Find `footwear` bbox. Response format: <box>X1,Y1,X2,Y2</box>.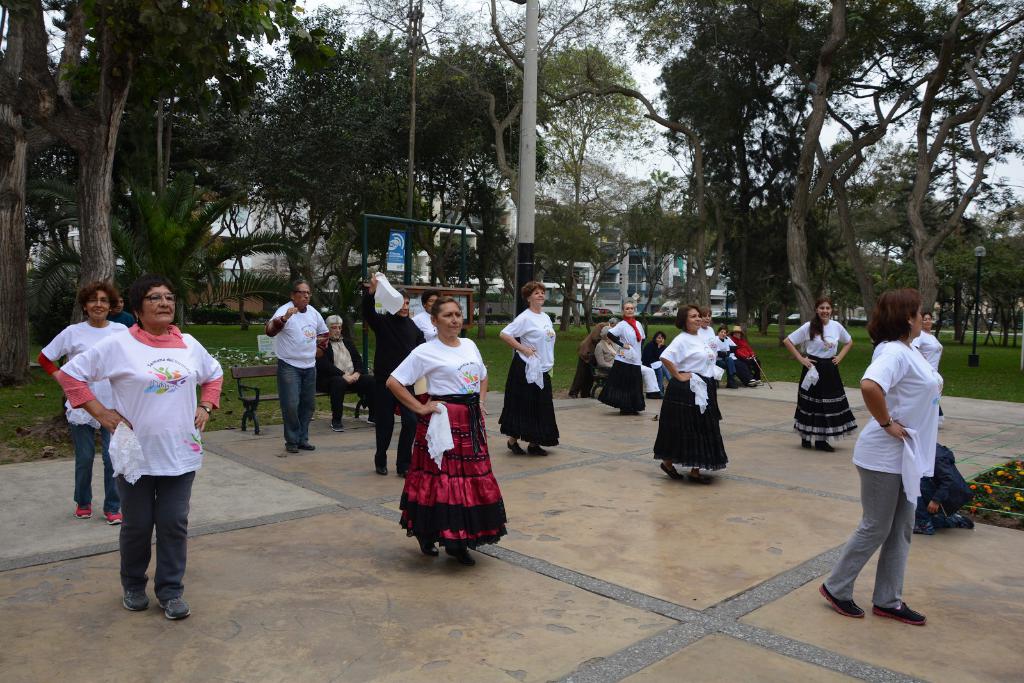
<box>817,582,867,618</box>.
